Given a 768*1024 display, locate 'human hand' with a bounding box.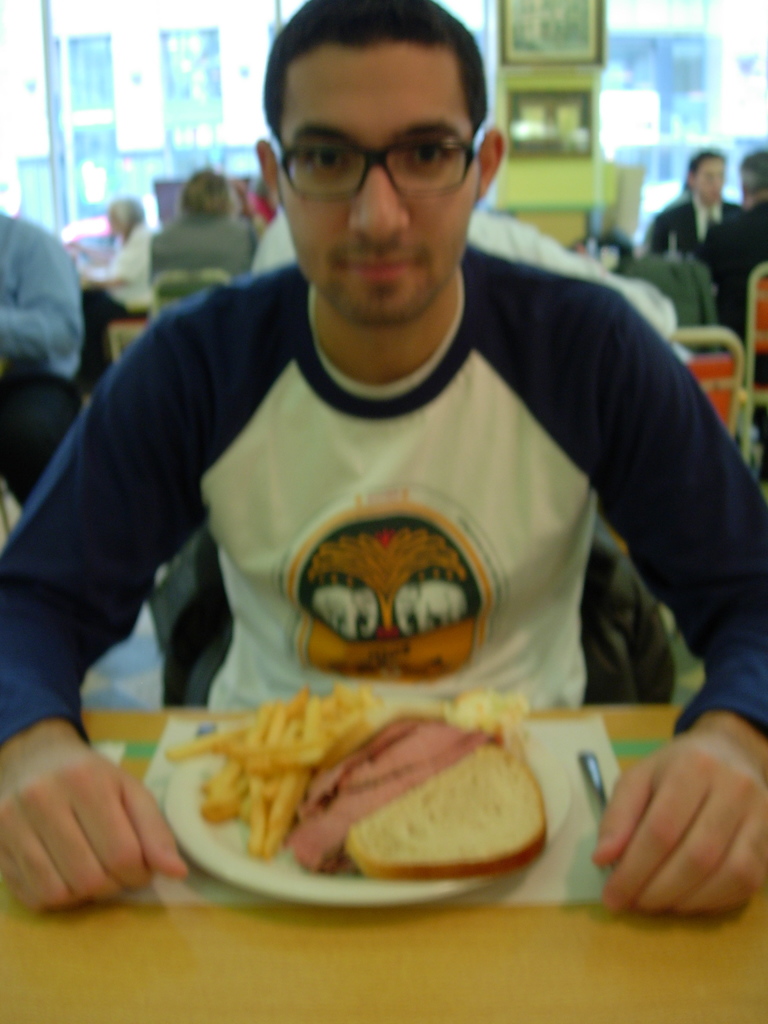
Located: [x1=0, y1=736, x2=191, y2=916].
